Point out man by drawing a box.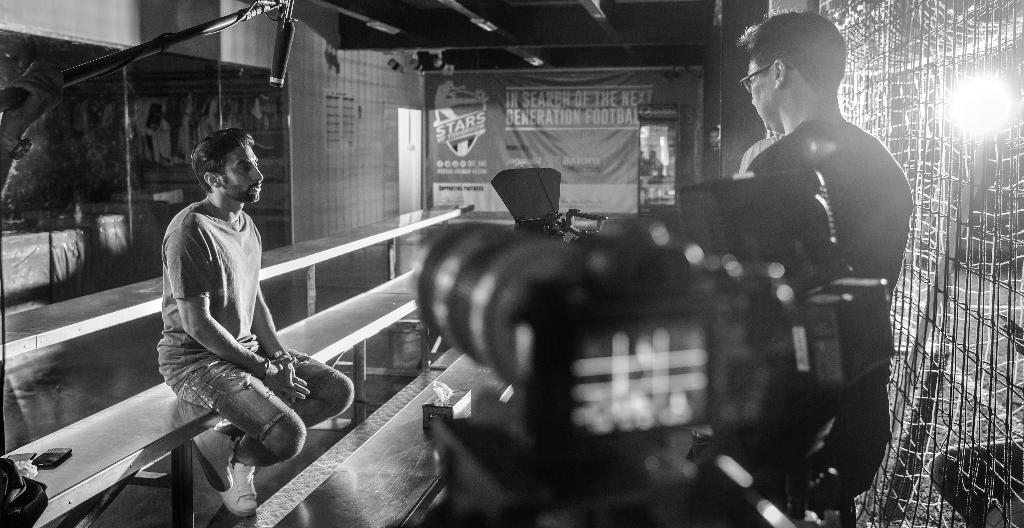
locate(146, 127, 332, 506).
